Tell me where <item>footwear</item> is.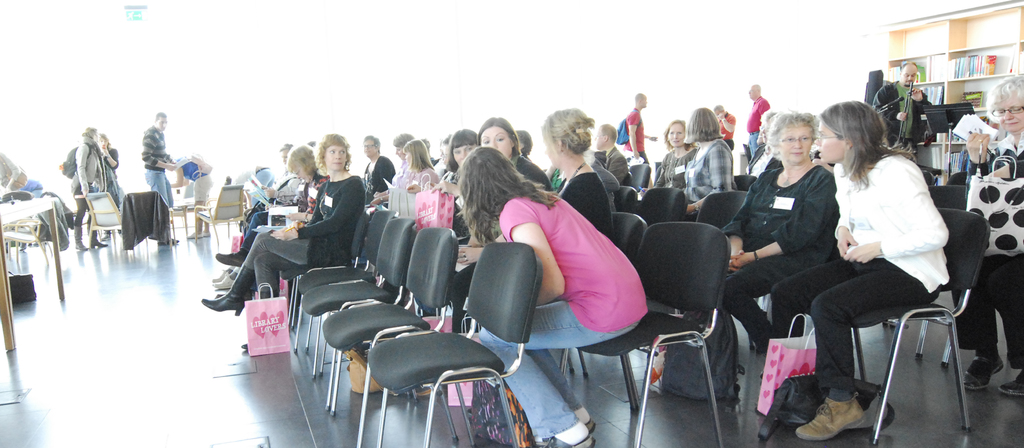
<item>footwear</item> is at (x1=185, y1=230, x2=200, y2=240).
